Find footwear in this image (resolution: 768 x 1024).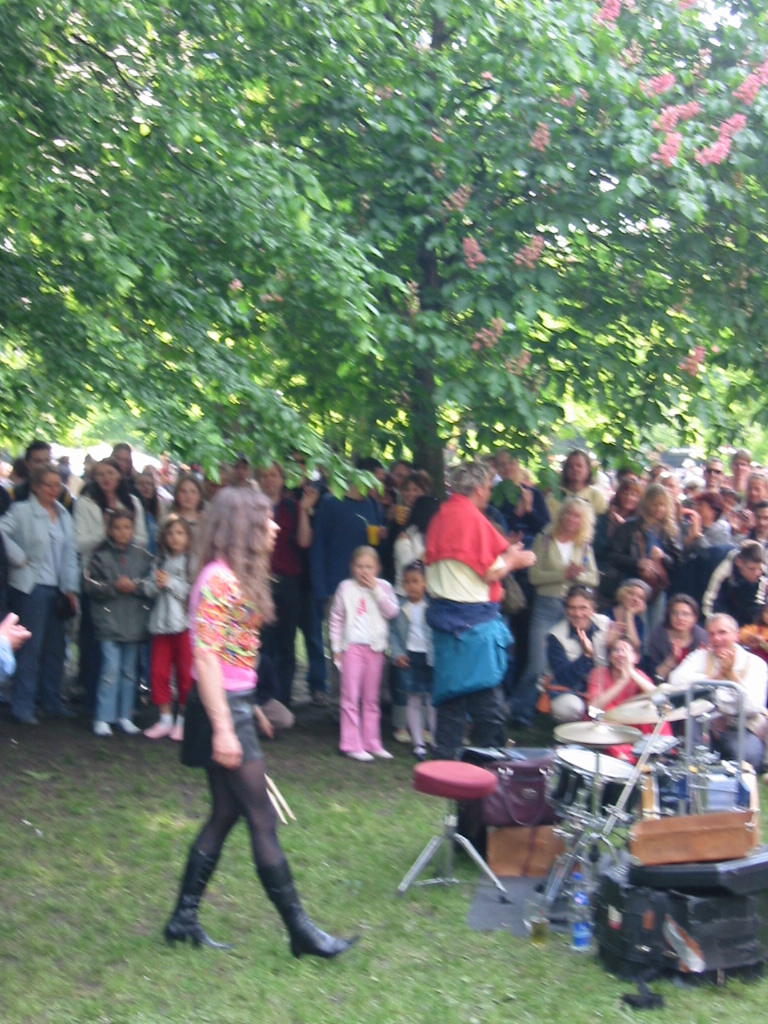
(167,706,181,737).
